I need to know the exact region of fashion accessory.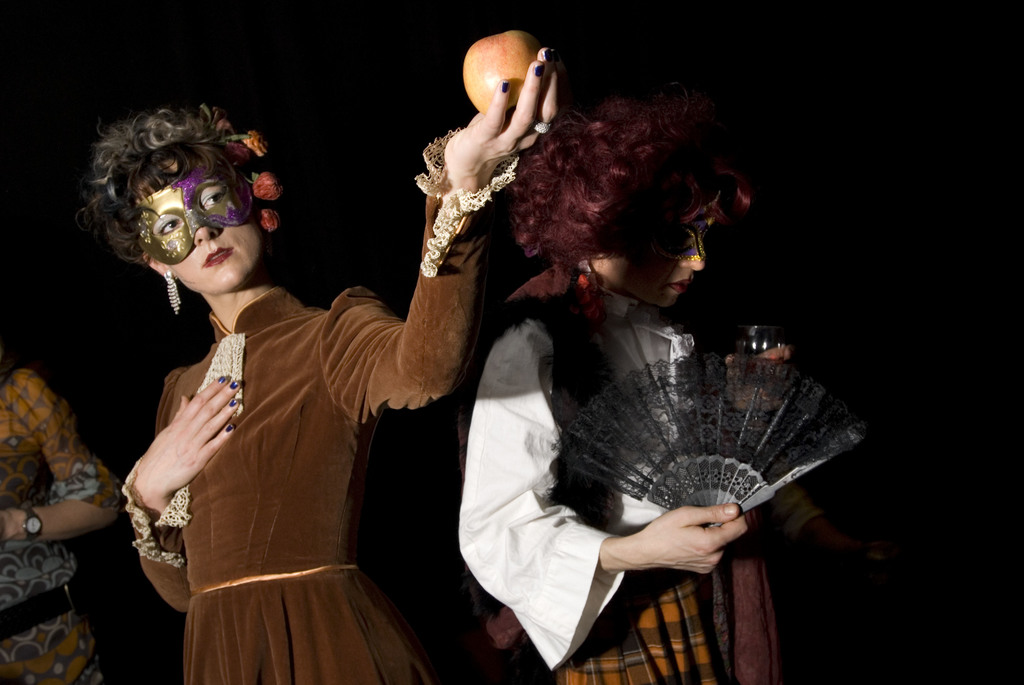
Region: (x1=535, y1=120, x2=557, y2=138).
